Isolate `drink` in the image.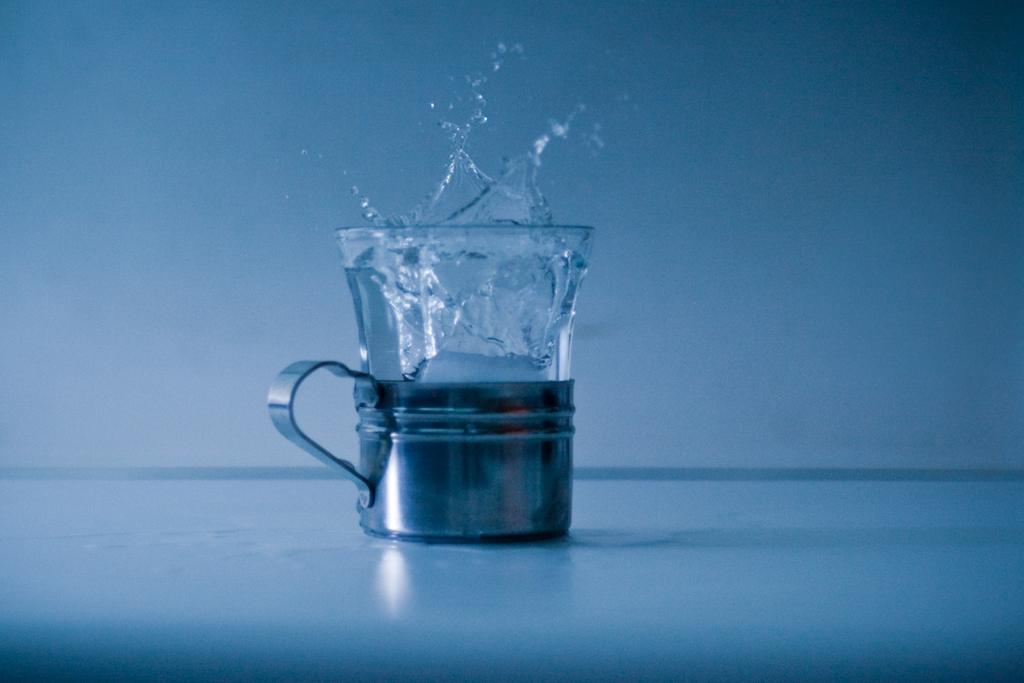
Isolated region: bbox=(267, 109, 597, 544).
